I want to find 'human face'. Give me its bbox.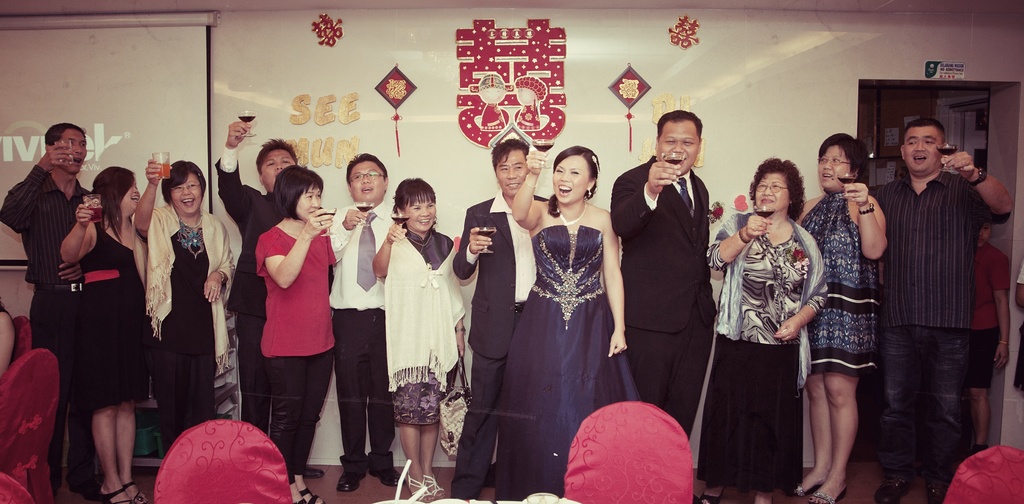
locate(175, 174, 204, 218).
